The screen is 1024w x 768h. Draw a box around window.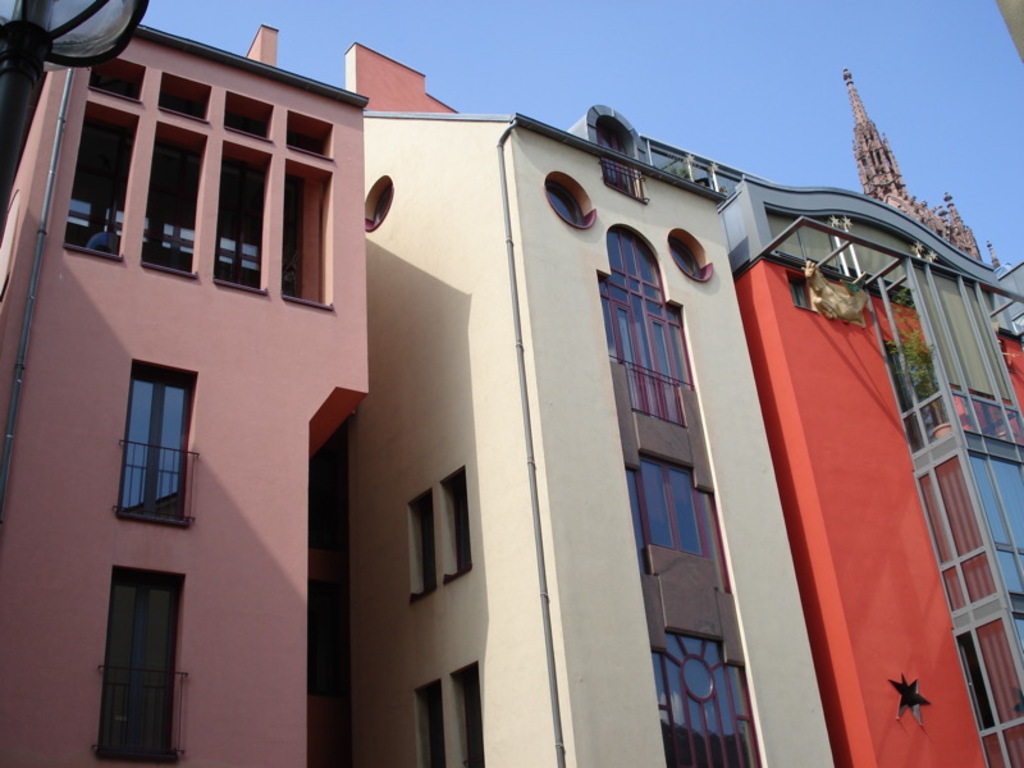
left=280, top=161, right=329, bottom=307.
